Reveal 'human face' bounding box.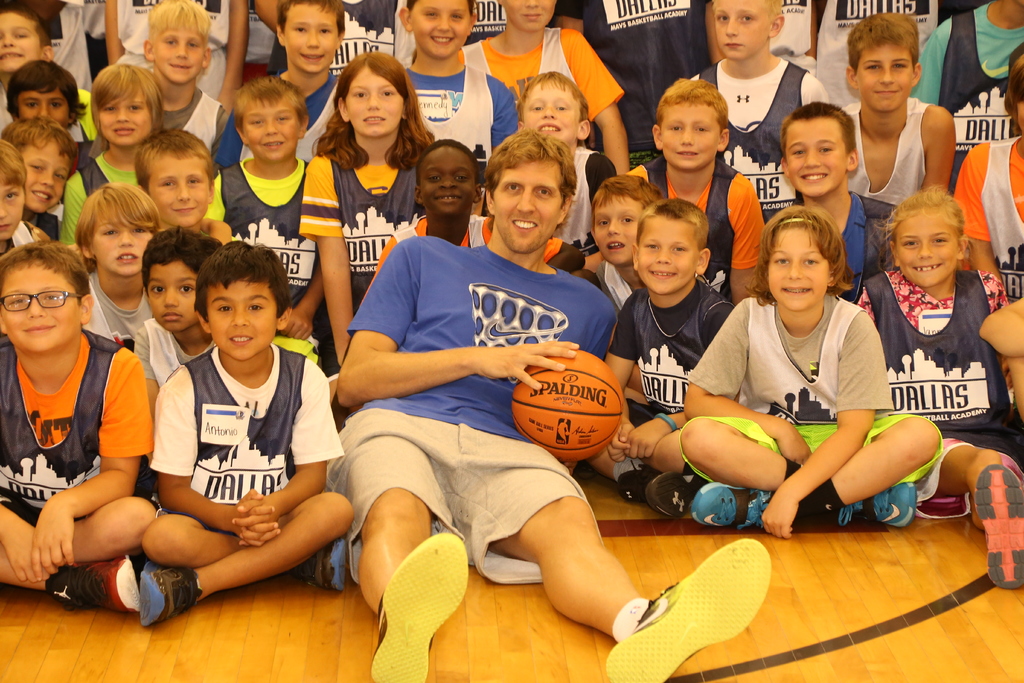
Revealed: BBox(1017, 100, 1023, 131).
